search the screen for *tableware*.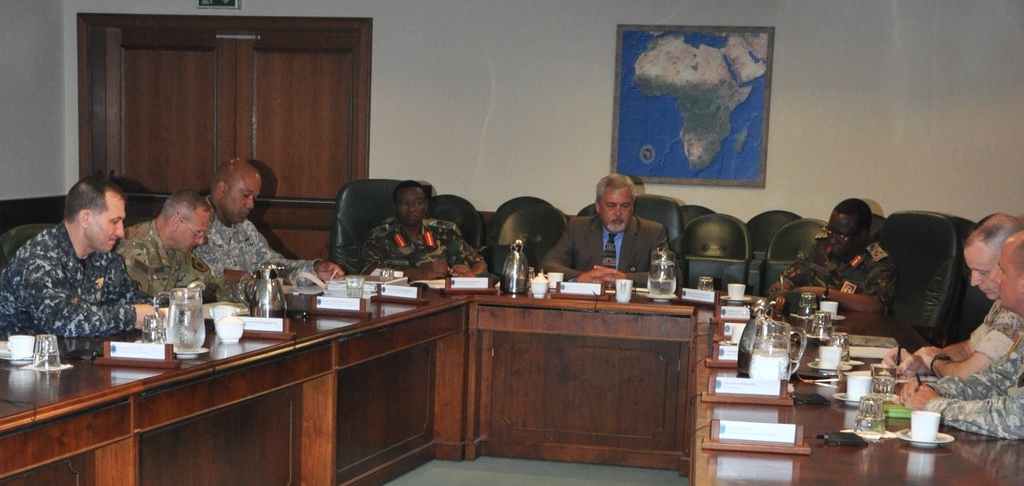
Found at box=[819, 304, 835, 318].
